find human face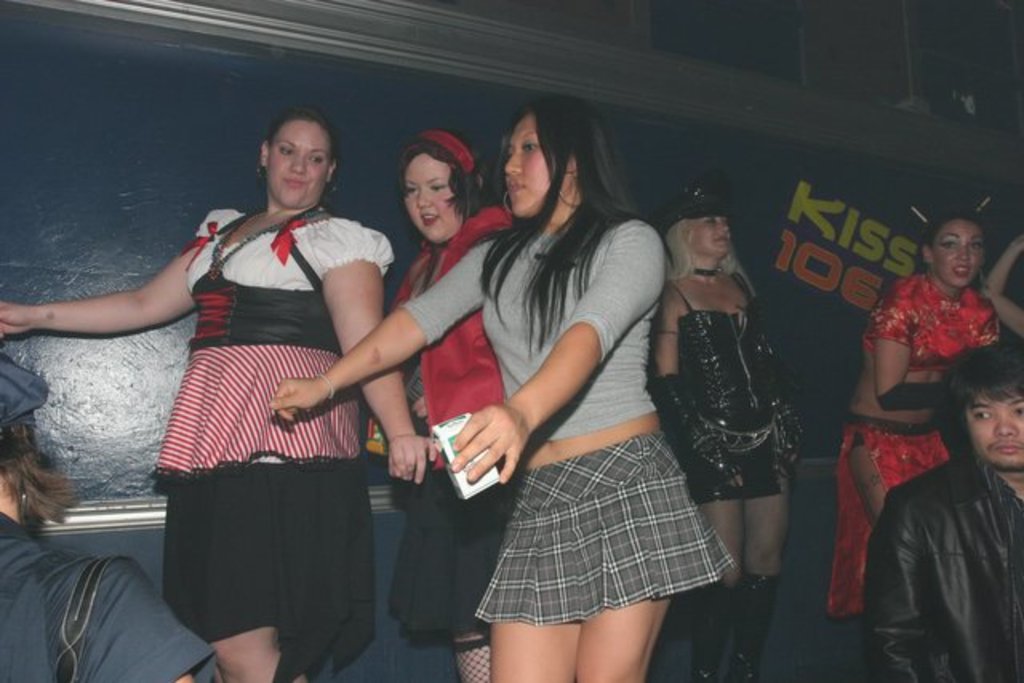
l=966, t=392, r=1022, b=470
